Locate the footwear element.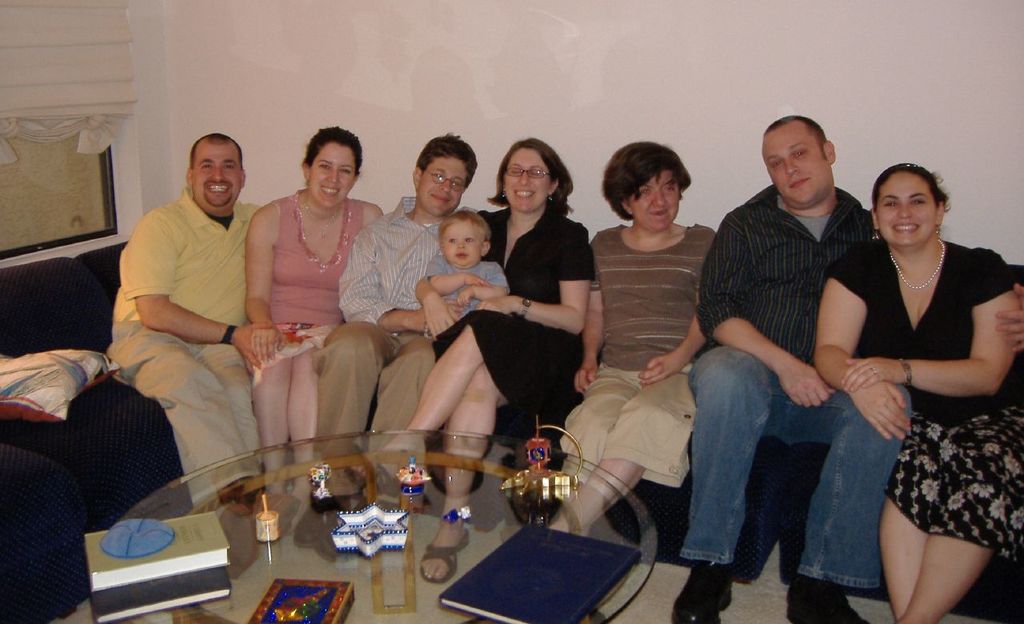
Element bbox: Rect(670, 558, 735, 623).
